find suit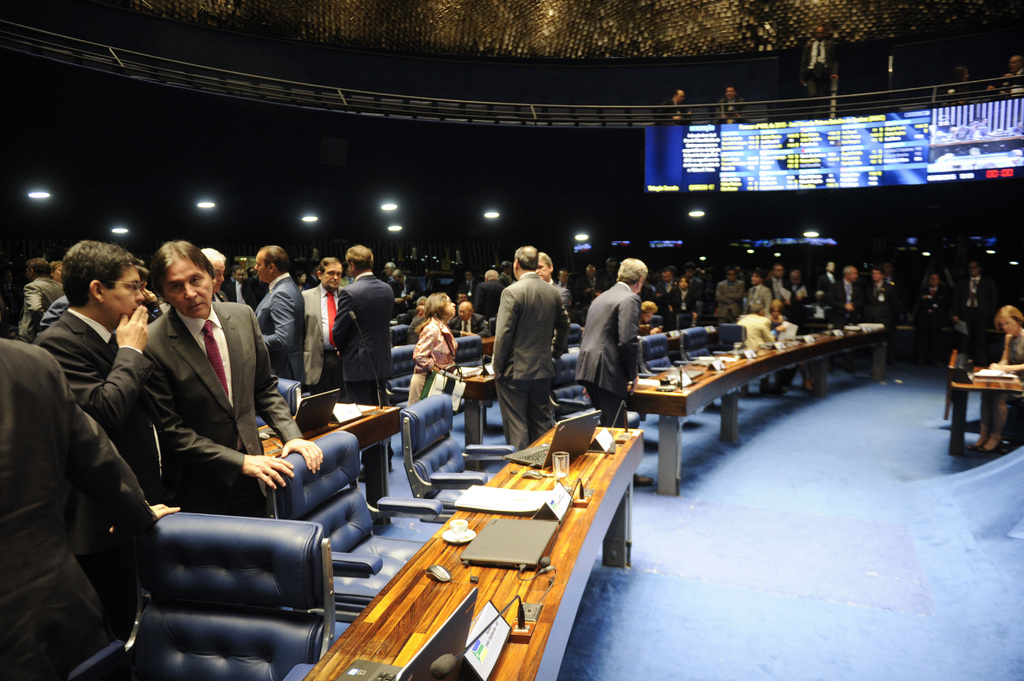
crop(716, 280, 743, 319)
